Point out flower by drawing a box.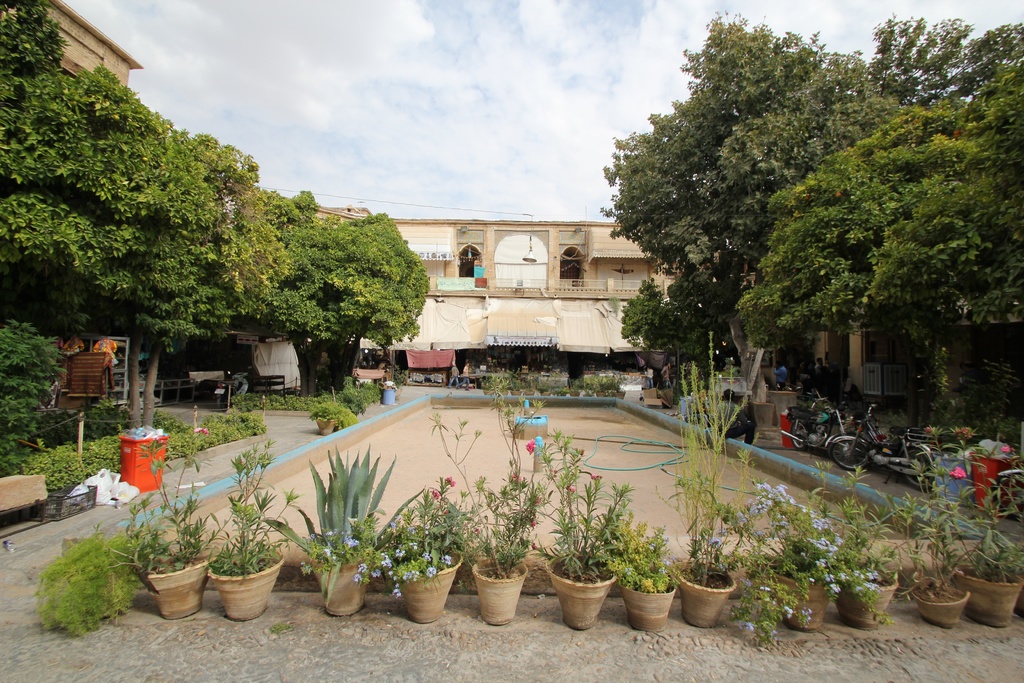
<box>524,438,534,456</box>.
